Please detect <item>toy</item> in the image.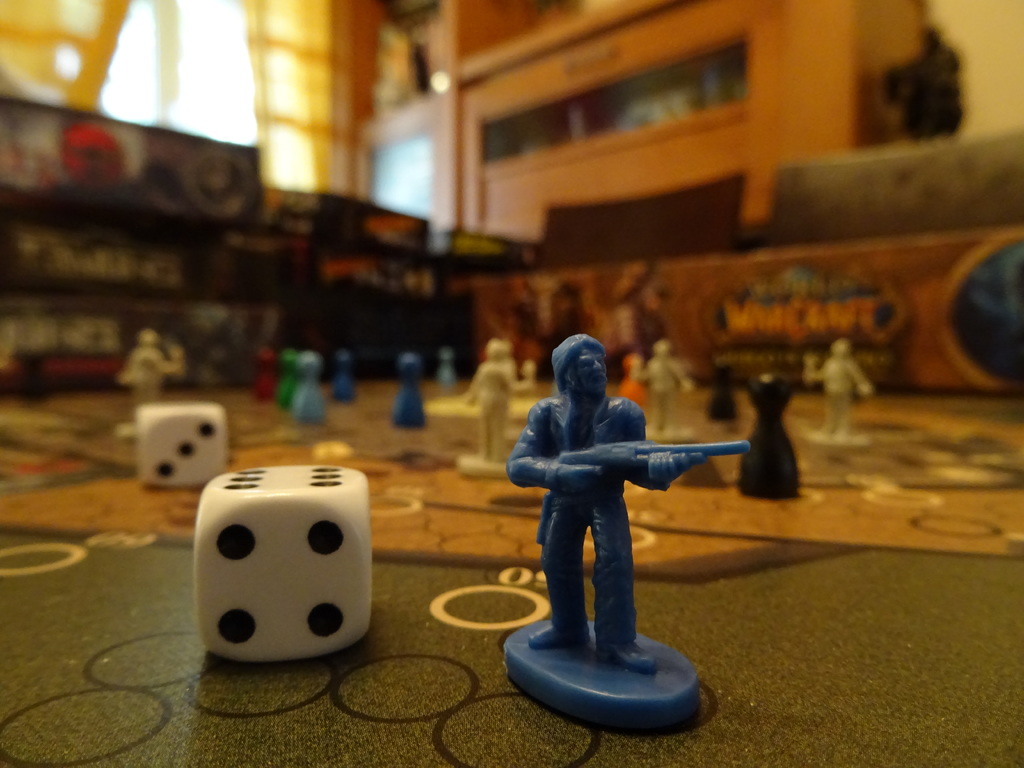
198 461 365 666.
